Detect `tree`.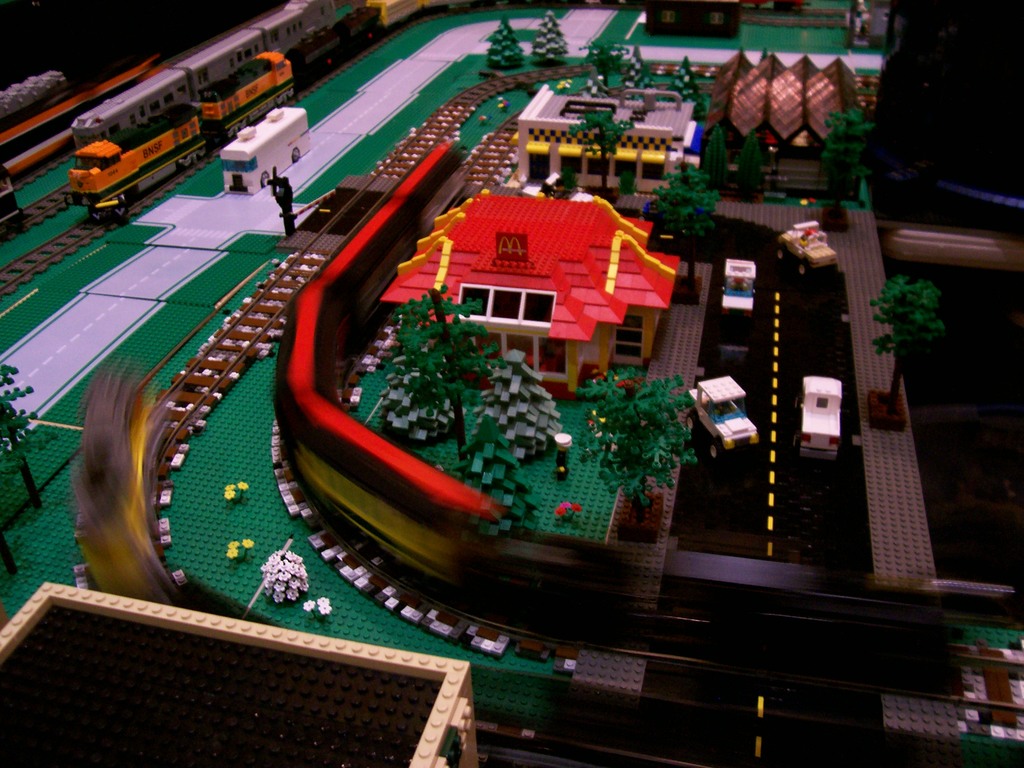
Detected at box=[488, 13, 525, 71].
